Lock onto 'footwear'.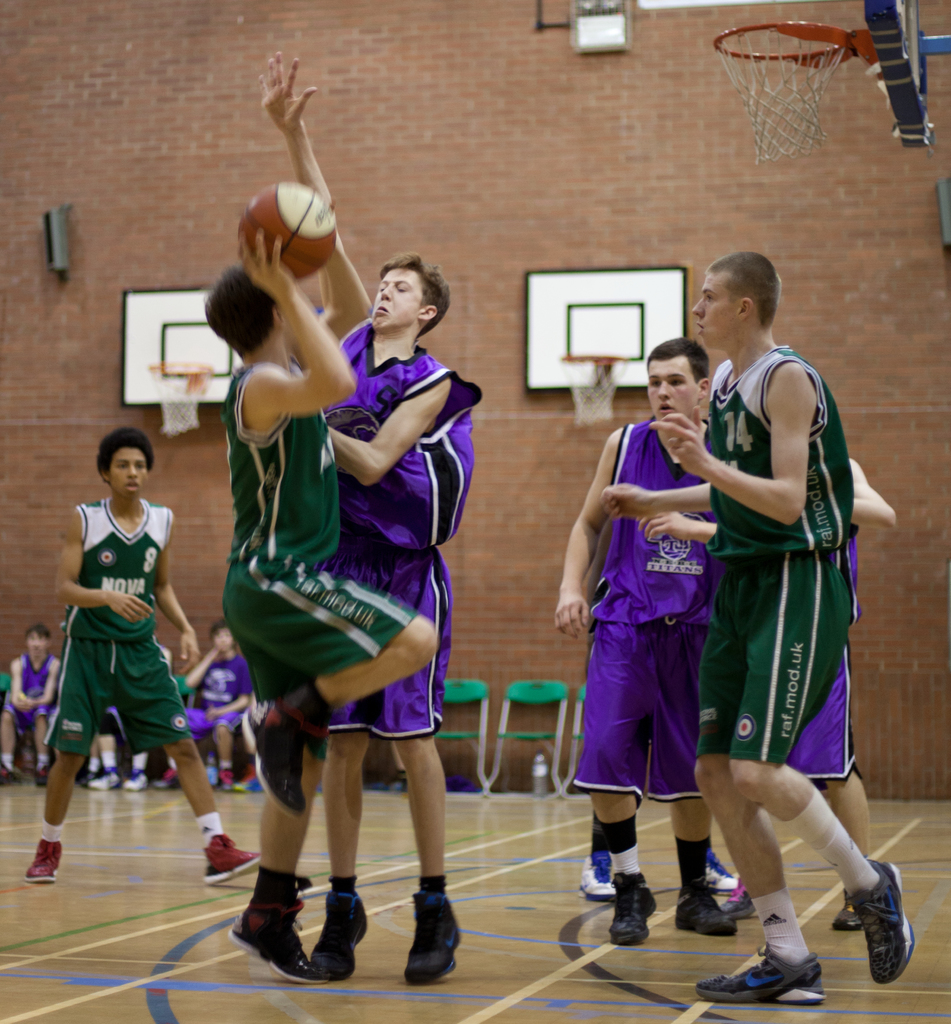
Locked: {"x1": 202, "y1": 824, "x2": 262, "y2": 892}.
